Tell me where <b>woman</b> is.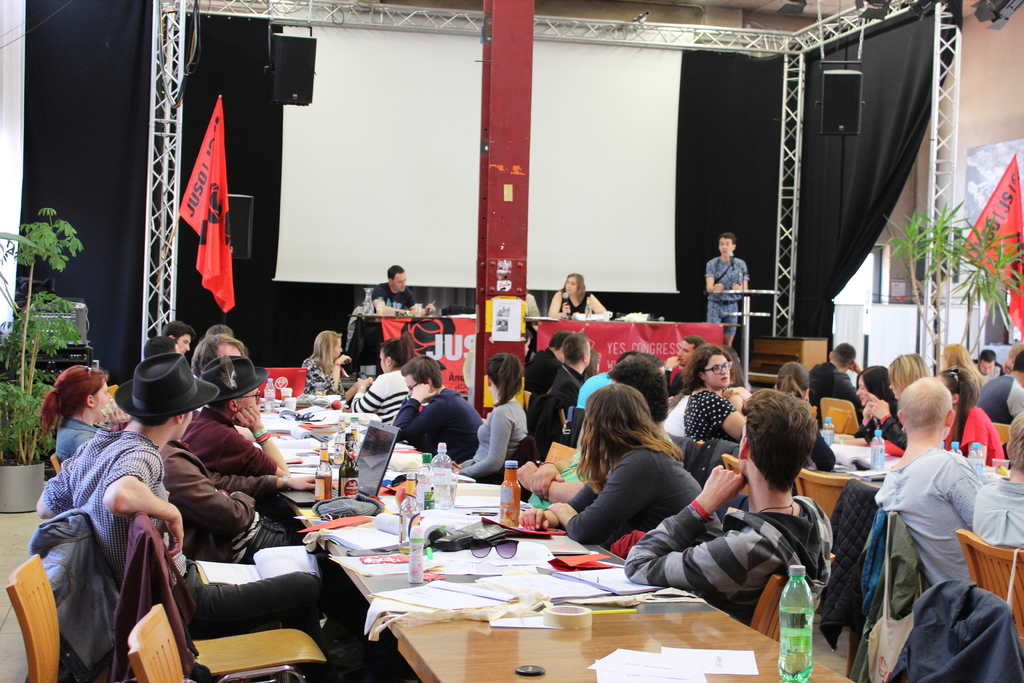
<b>woman</b> is at <box>452,352,534,484</box>.
